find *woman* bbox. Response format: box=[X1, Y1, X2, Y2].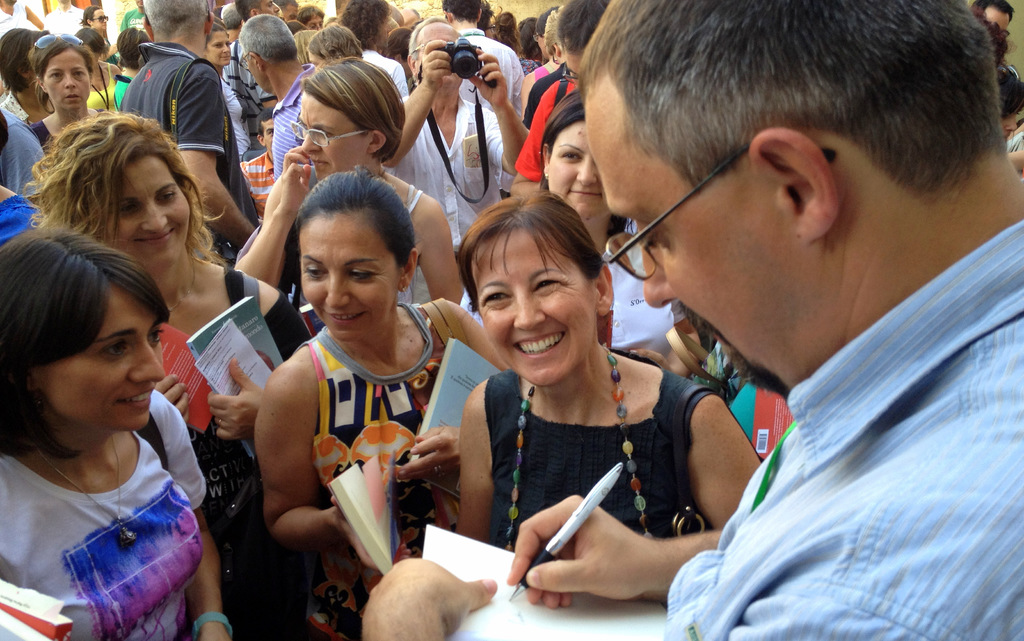
box=[536, 84, 700, 379].
